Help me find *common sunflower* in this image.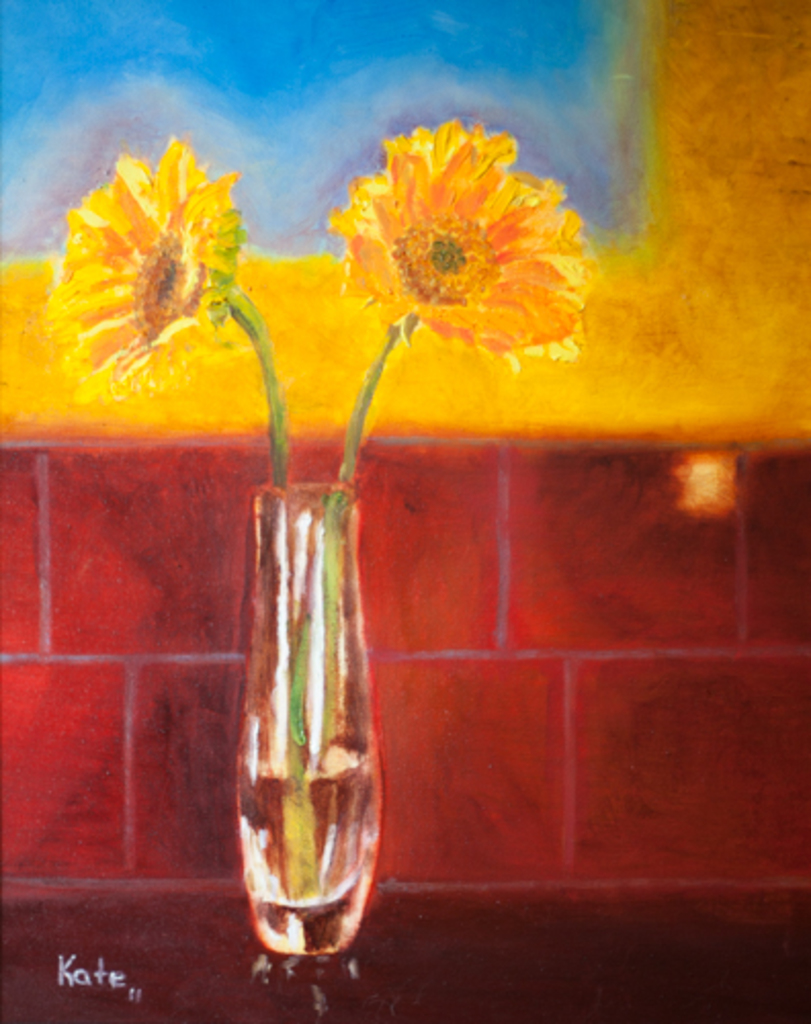
Found it: region(332, 104, 594, 360).
